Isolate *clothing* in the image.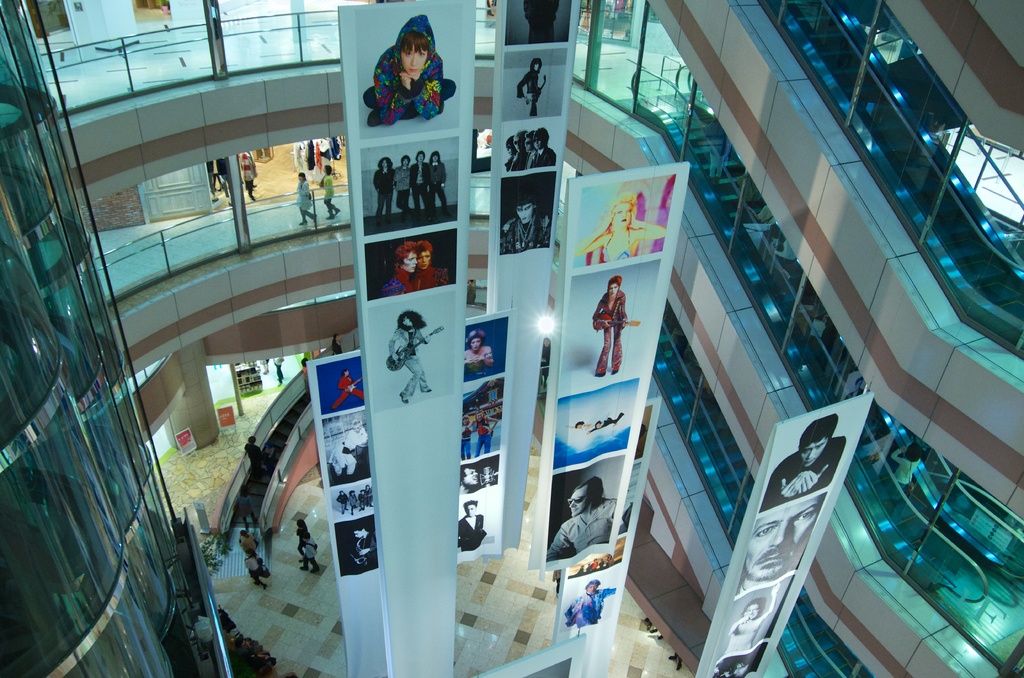
Isolated region: left=564, top=589, right=614, bottom=629.
